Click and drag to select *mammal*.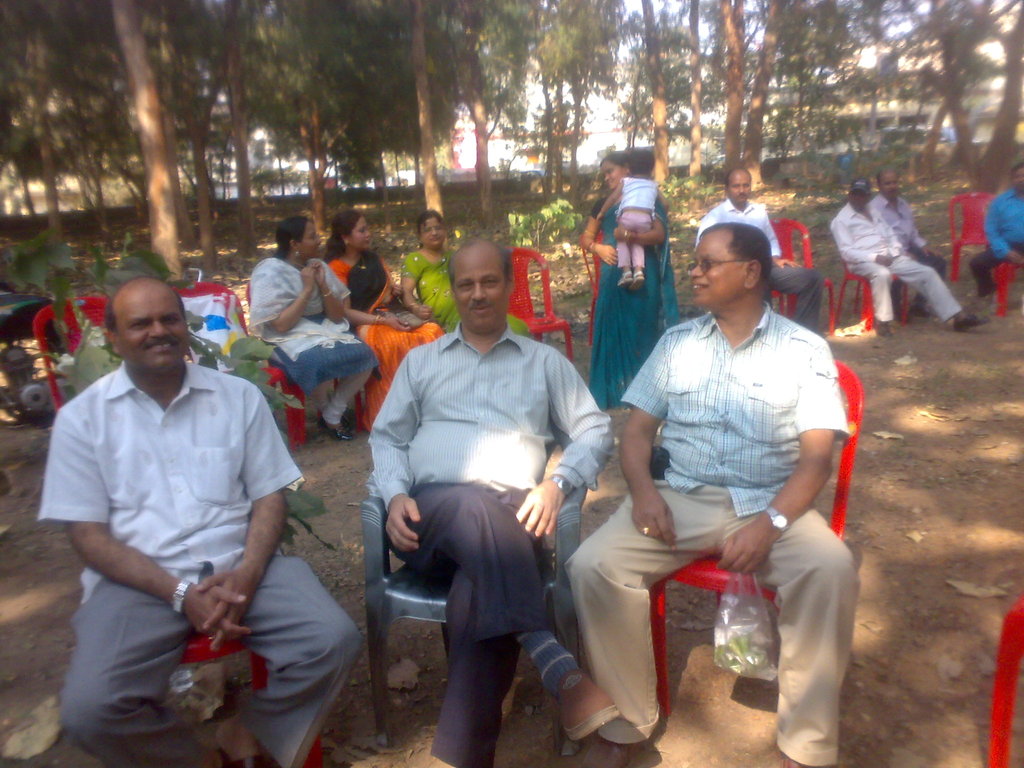
Selection: [364,233,621,767].
